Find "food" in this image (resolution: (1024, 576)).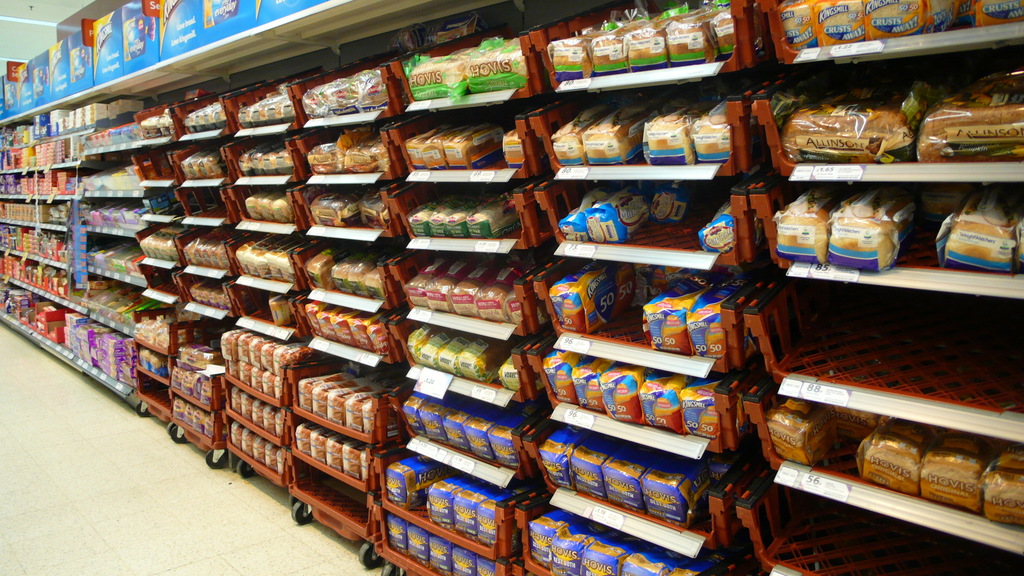
box=[438, 332, 479, 376].
